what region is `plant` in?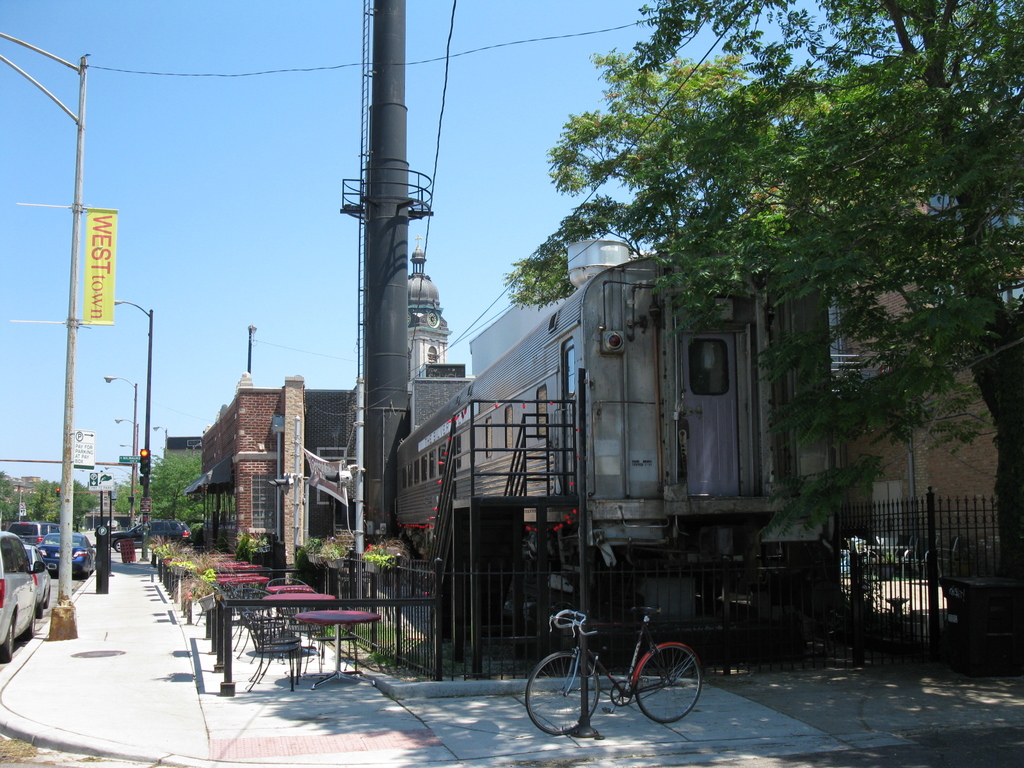
(236,527,268,556).
